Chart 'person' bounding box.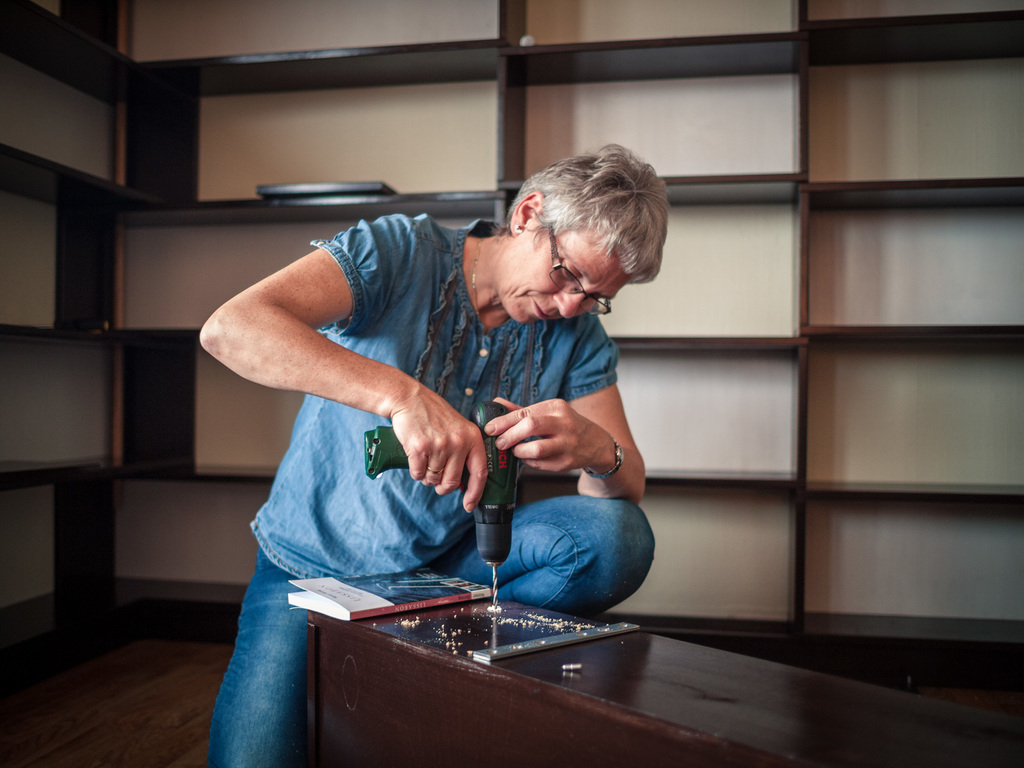
Charted: 246/123/683/723.
